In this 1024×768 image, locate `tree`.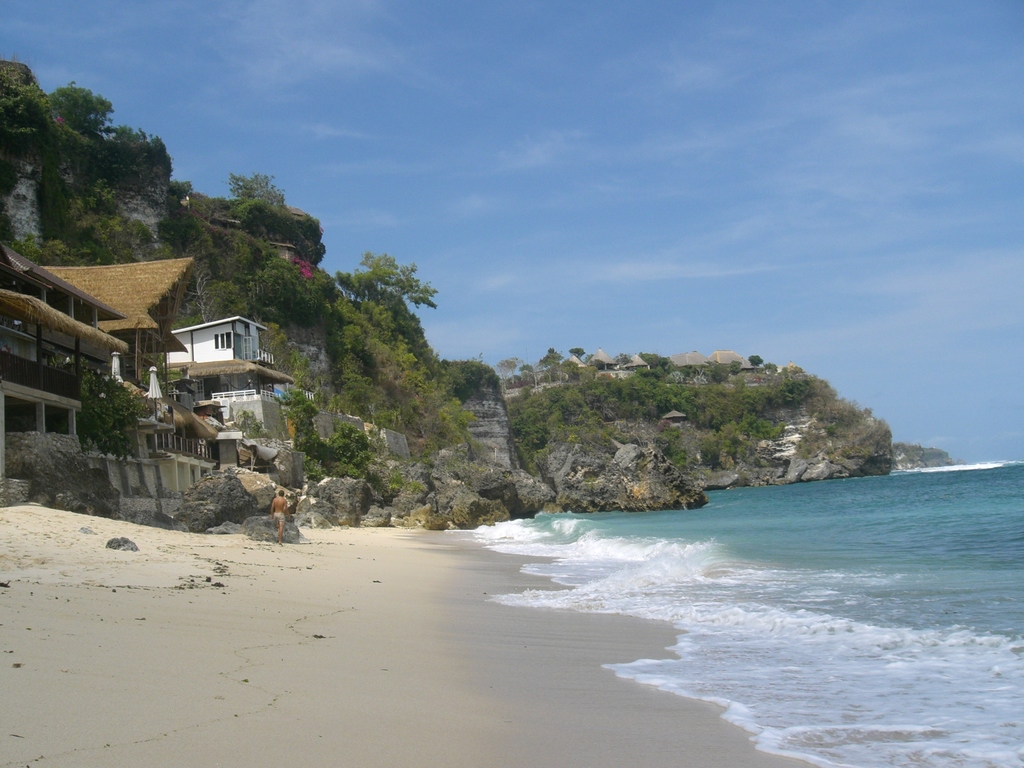
Bounding box: [left=100, top=124, right=178, bottom=192].
